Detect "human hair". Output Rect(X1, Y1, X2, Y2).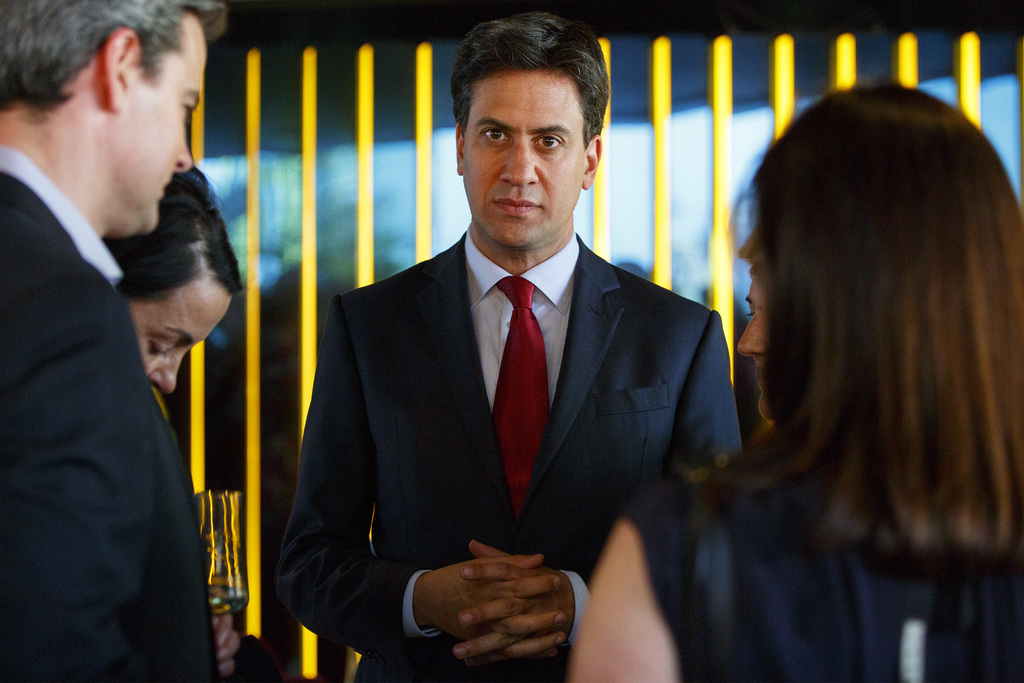
Rect(0, 0, 225, 110).
